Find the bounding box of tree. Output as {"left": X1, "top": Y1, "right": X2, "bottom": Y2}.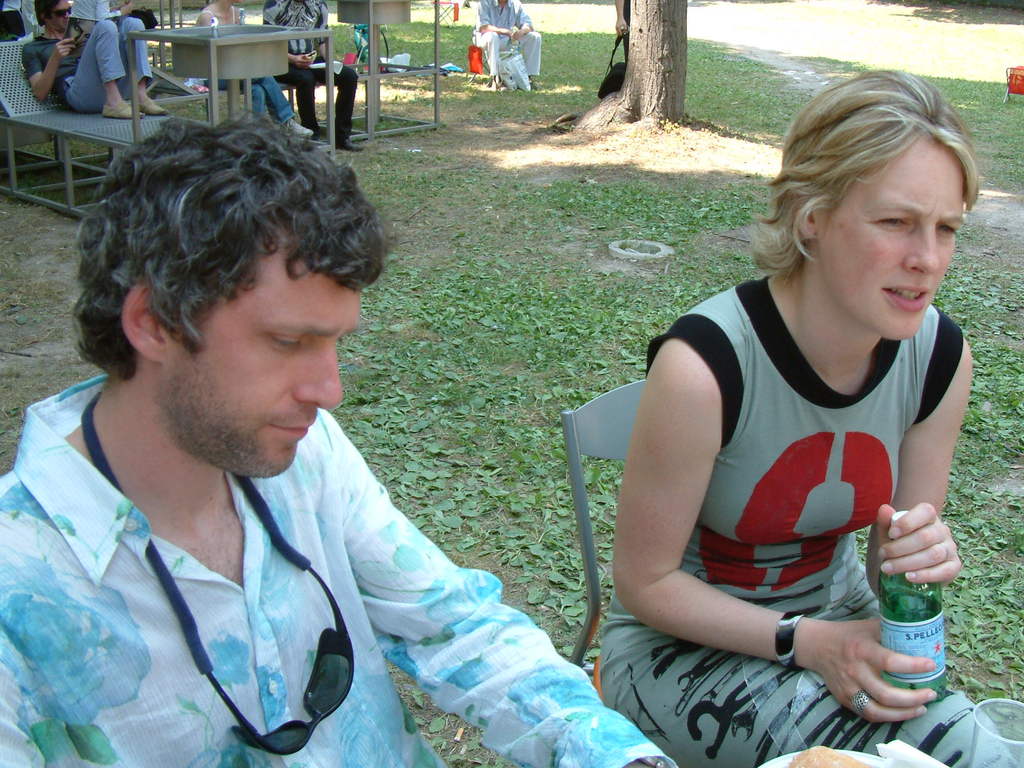
{"left": 547, "top": 0, "right": 687, "bottom": 135}.
